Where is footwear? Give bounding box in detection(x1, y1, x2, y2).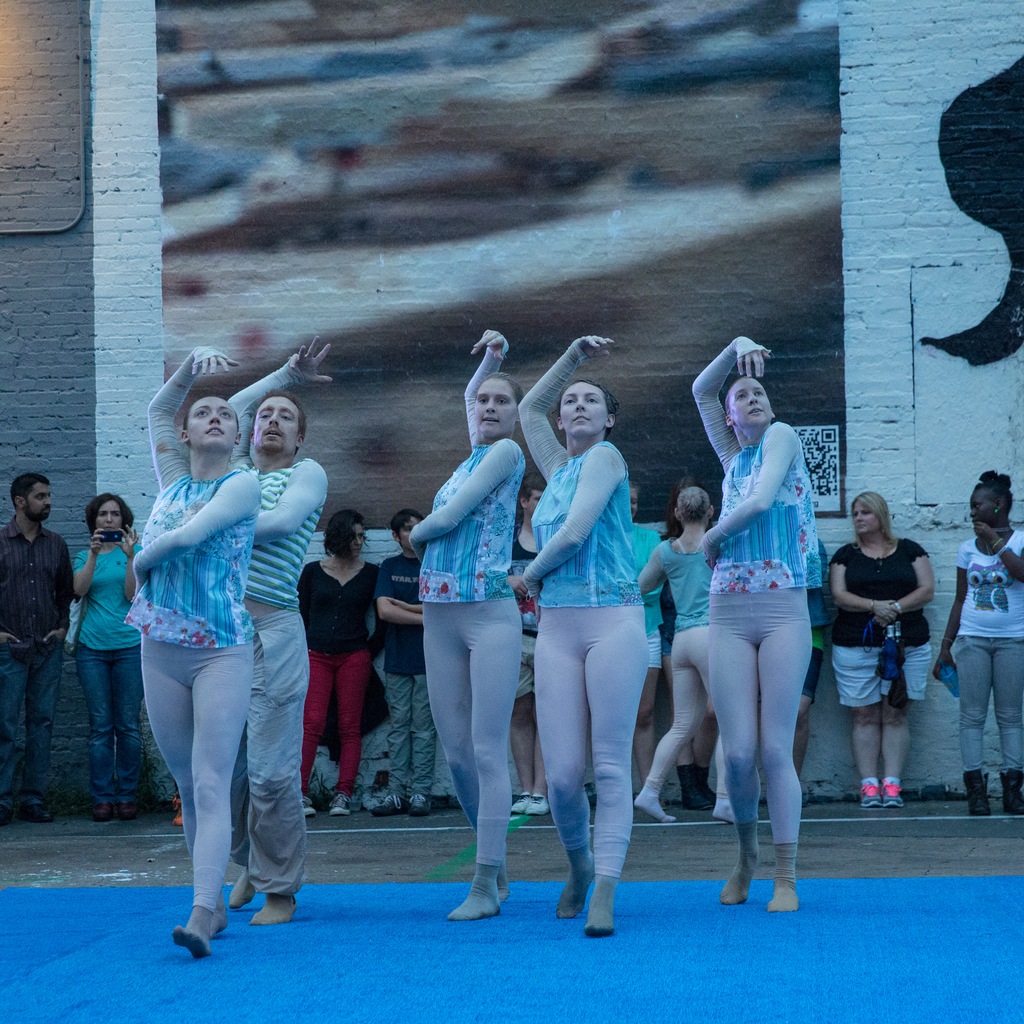
detection(250, 888, 299, 927).
